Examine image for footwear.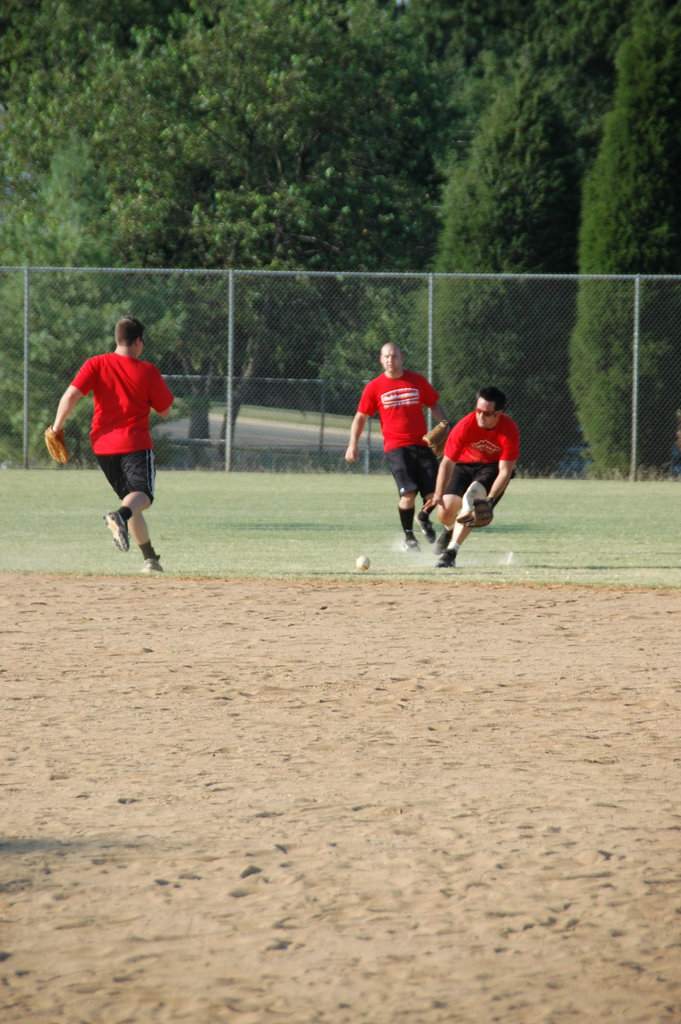
Examination result: 421,516,436,545.
